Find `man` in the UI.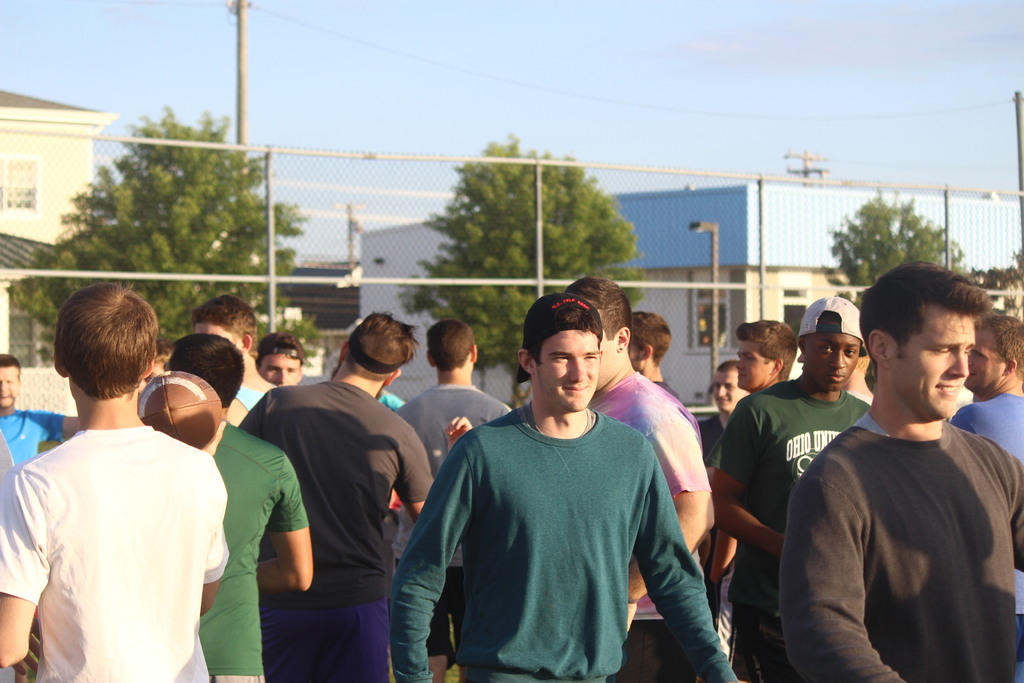
UI element at [691,356,752,570].
